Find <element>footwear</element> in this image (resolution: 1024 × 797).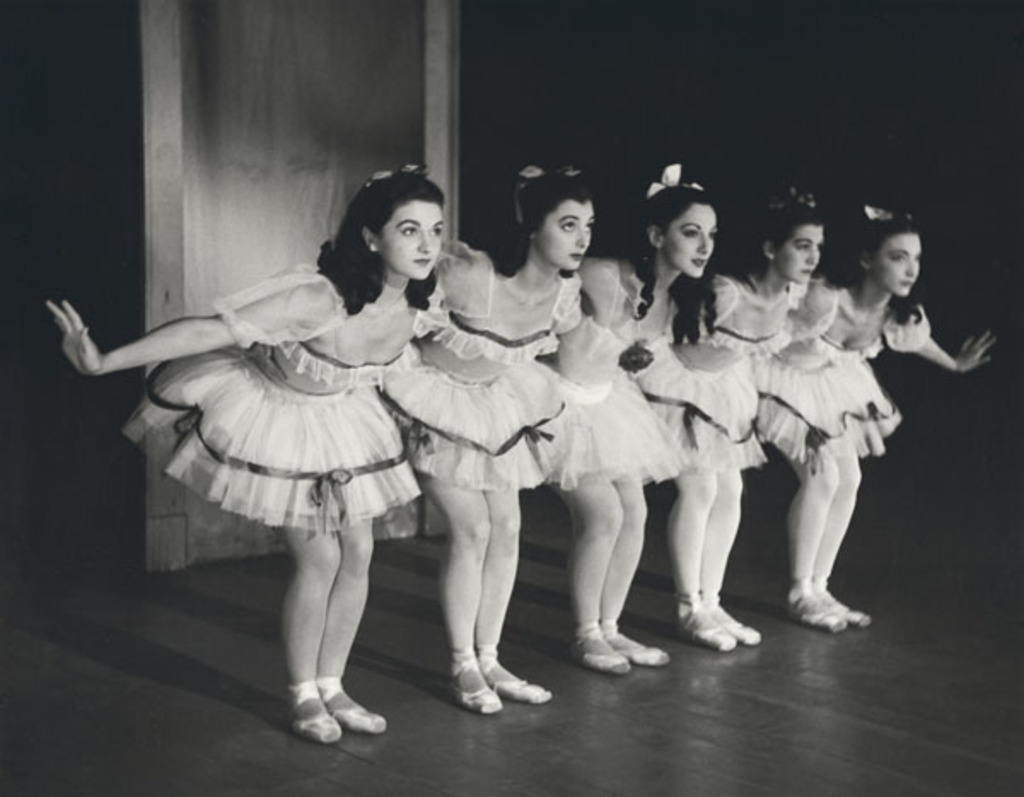
271/678/372/751.
